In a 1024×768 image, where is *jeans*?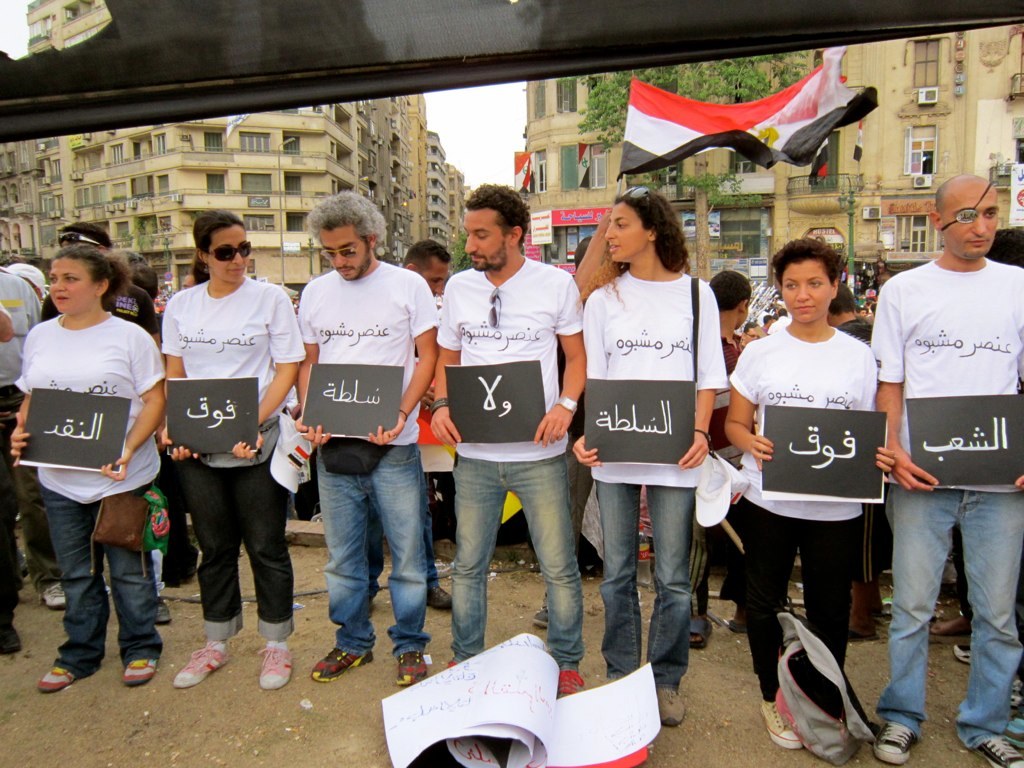
19:409:69:591.
